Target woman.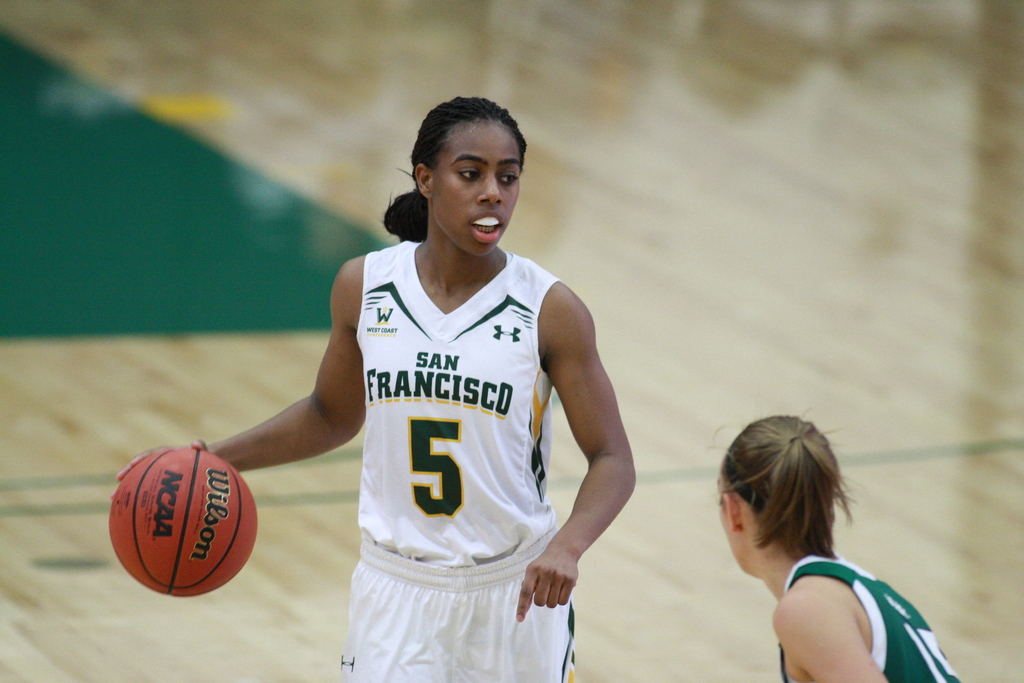
Target region: pyautogui.locateOnScreen(667, 399, 939, 682).
